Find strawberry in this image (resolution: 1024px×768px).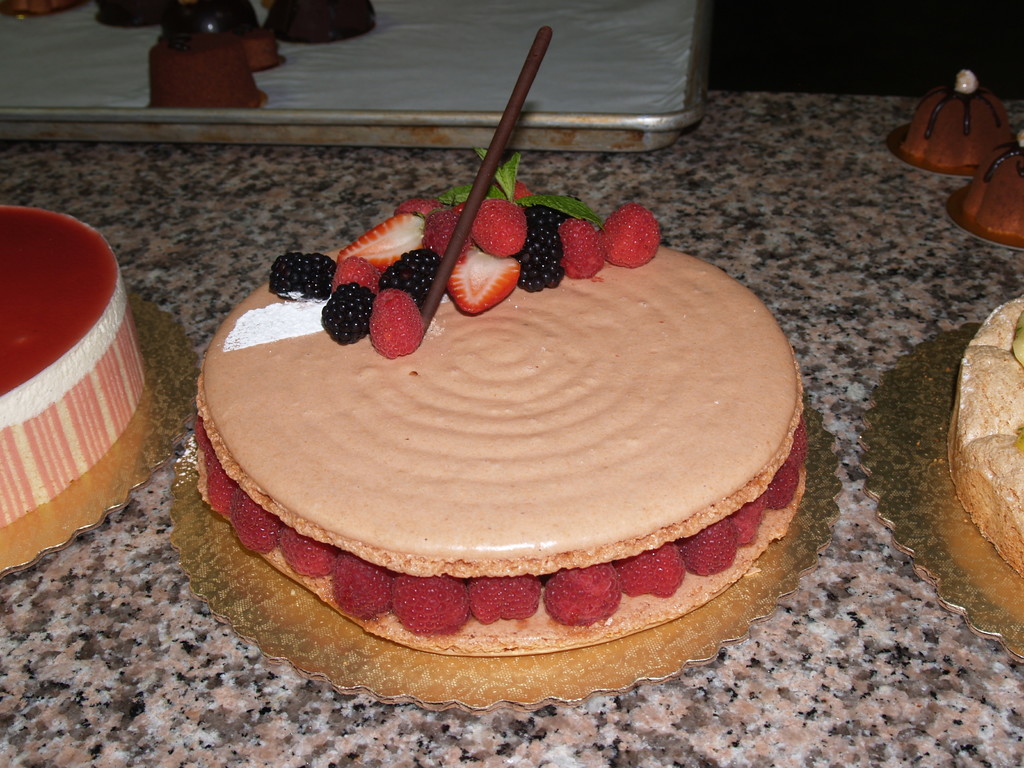
bbox(428, 195, 466, 254).
